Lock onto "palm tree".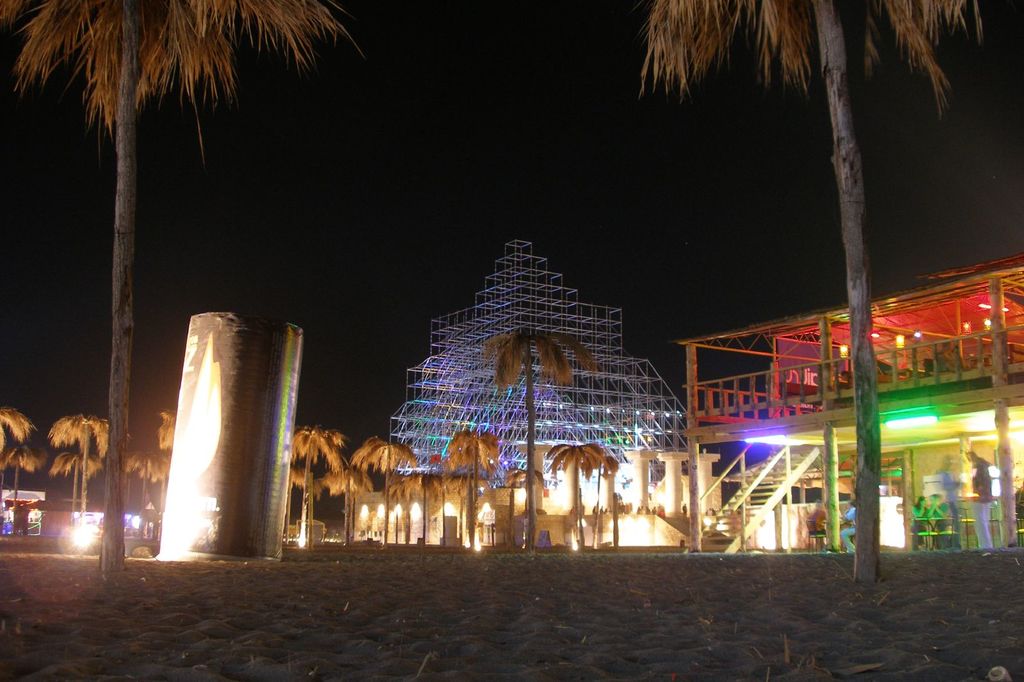
Locked: left=445, top=421, right=492, bottom=528.
